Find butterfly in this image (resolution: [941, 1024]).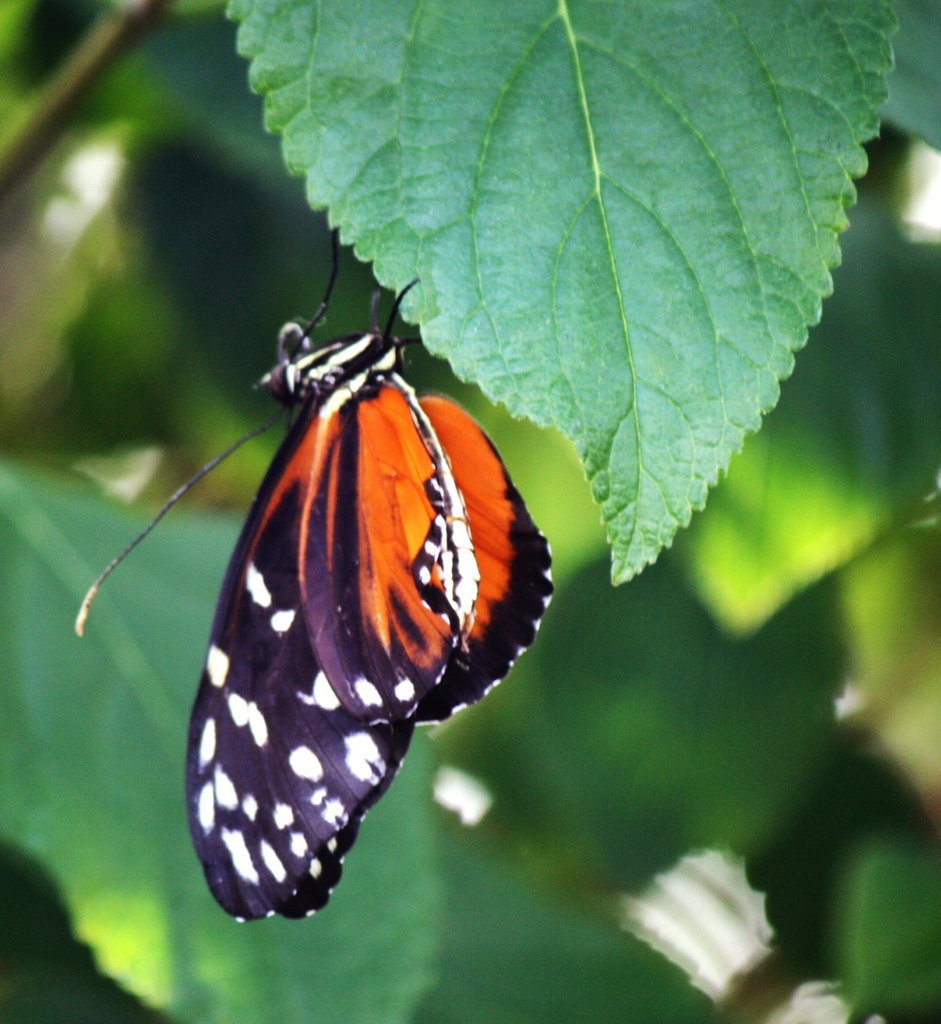
40:225:583:909.
